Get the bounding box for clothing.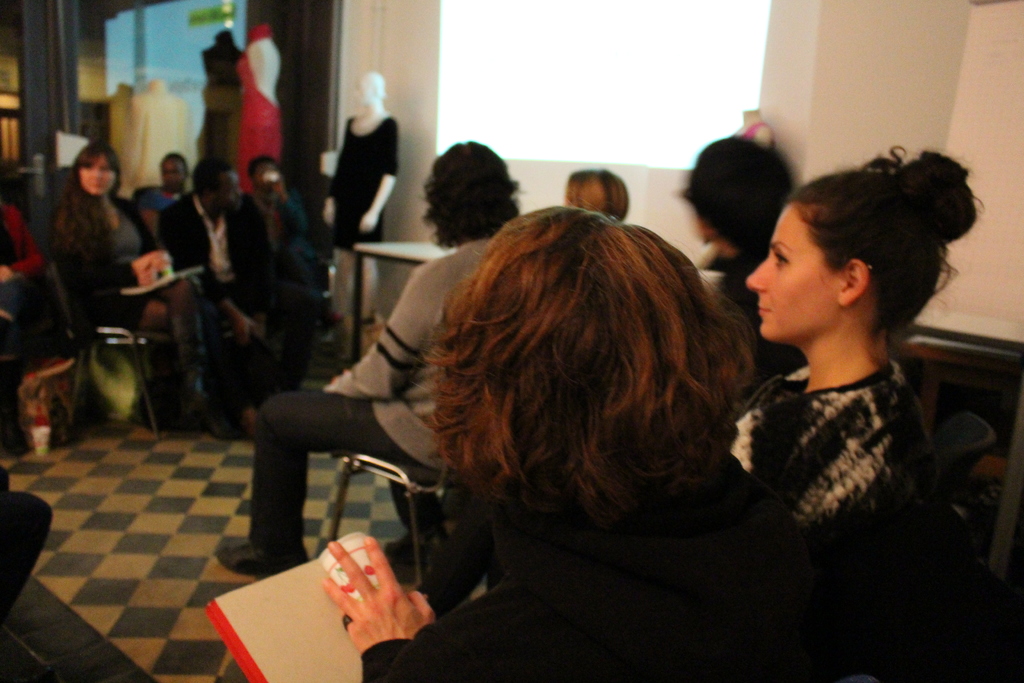
crop(0, 207, 46, 343).
